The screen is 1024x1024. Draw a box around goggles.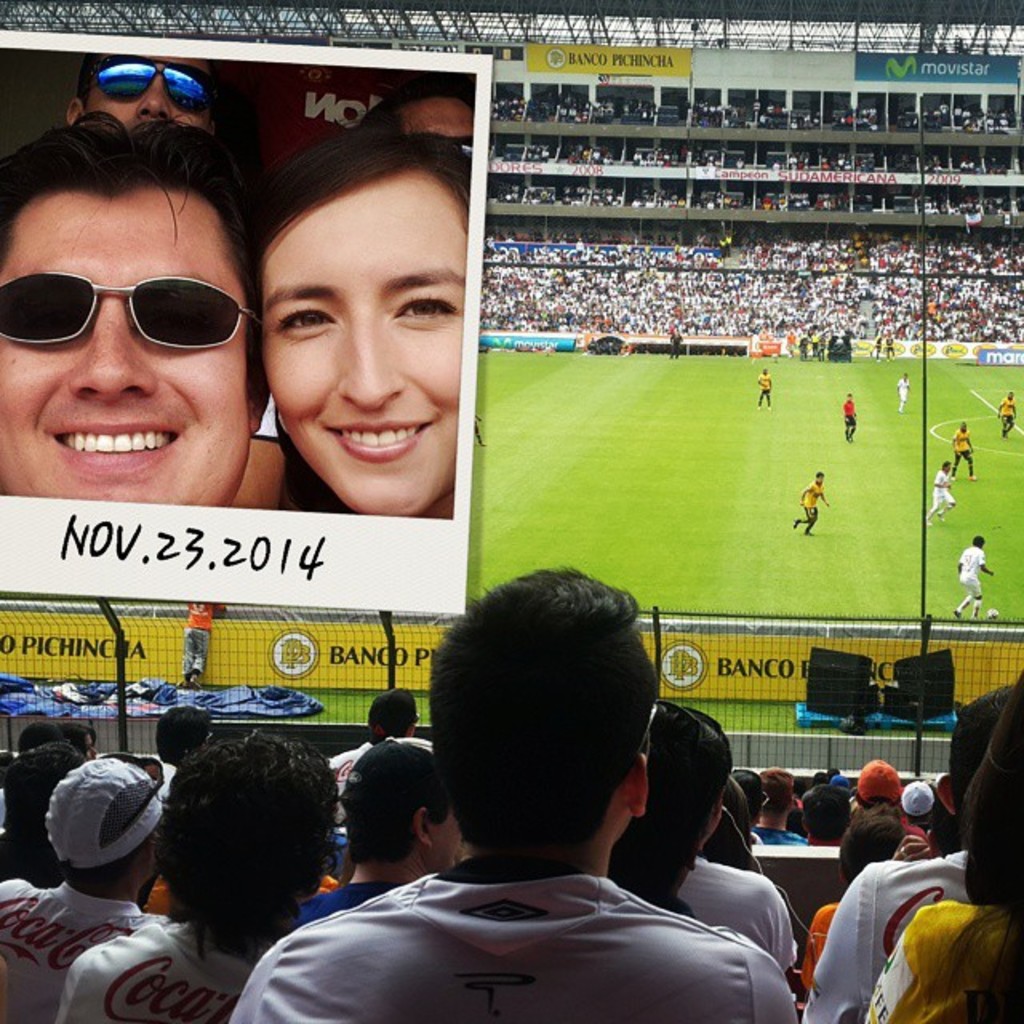
BBox(80, 64, 214, 101).
